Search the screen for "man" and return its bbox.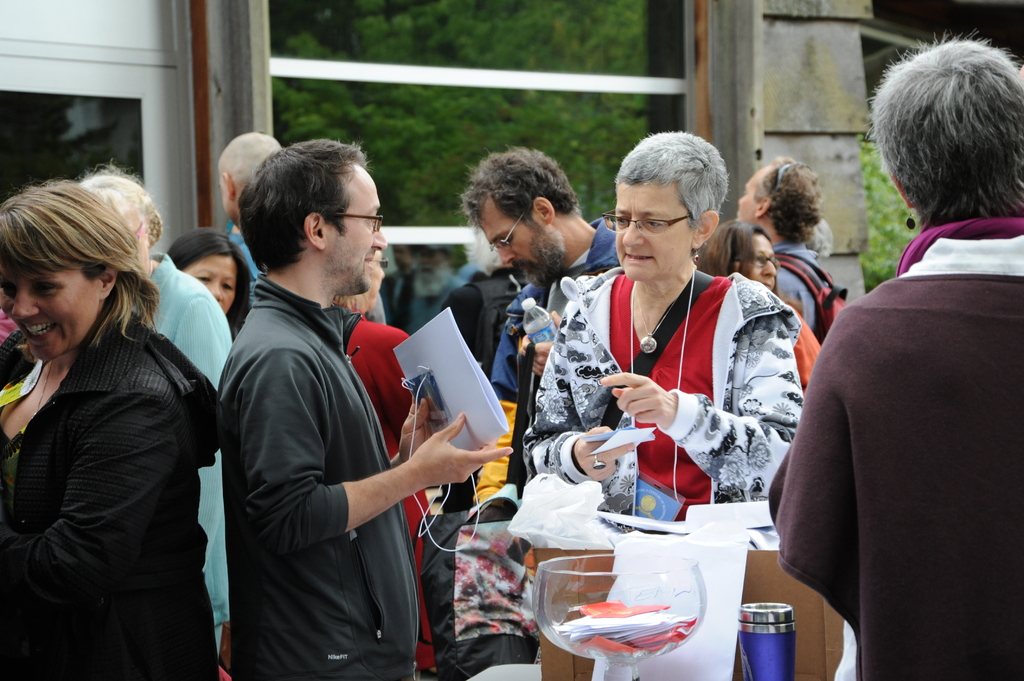
Found: 727, 148, 852, 343.
